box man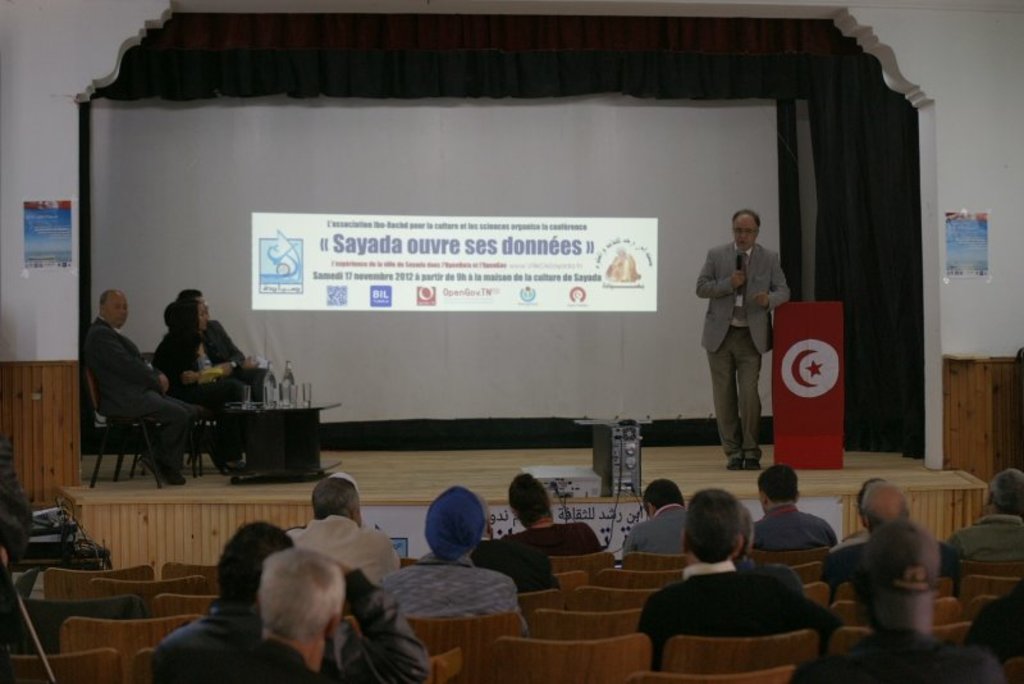
749, 460, 841, 553
